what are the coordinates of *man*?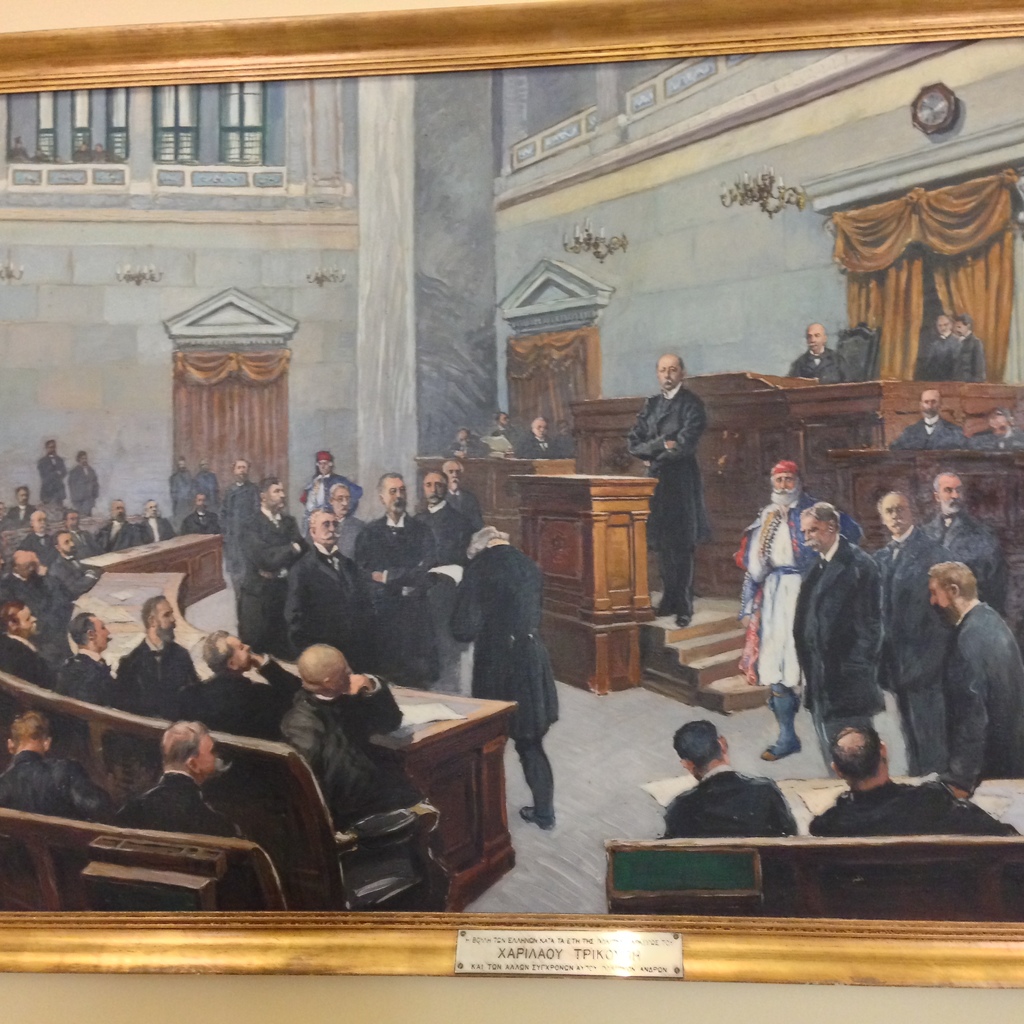
{"x1": 296, "y1": 449, "x2": 371, "y2": 540}.
